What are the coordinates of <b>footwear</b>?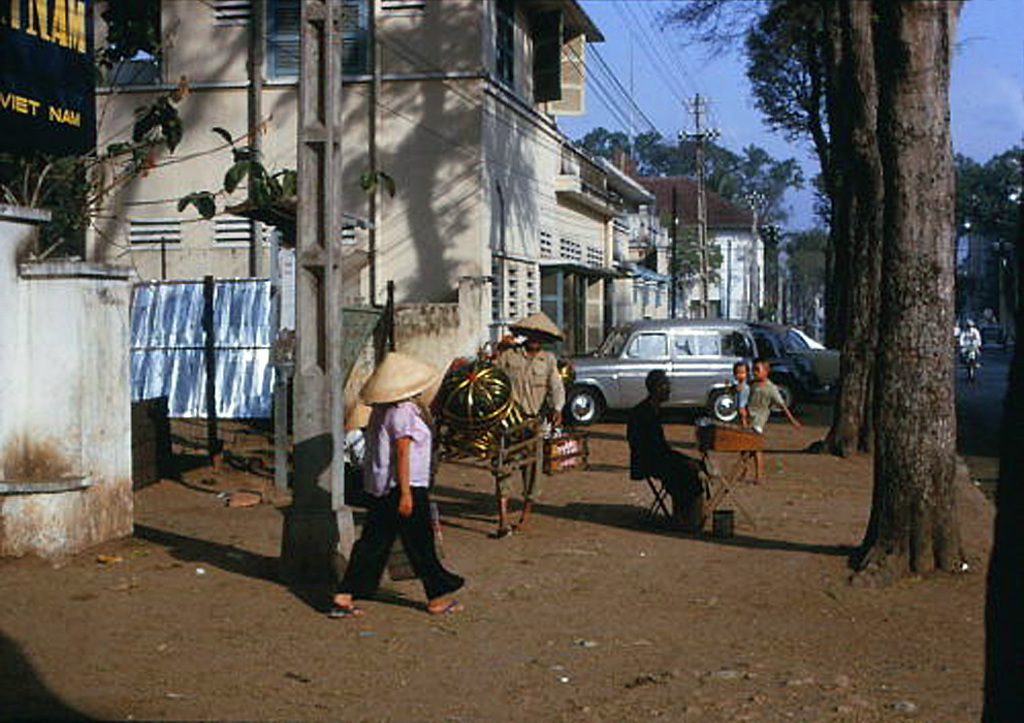
rect(433, 597, 466, 612).
